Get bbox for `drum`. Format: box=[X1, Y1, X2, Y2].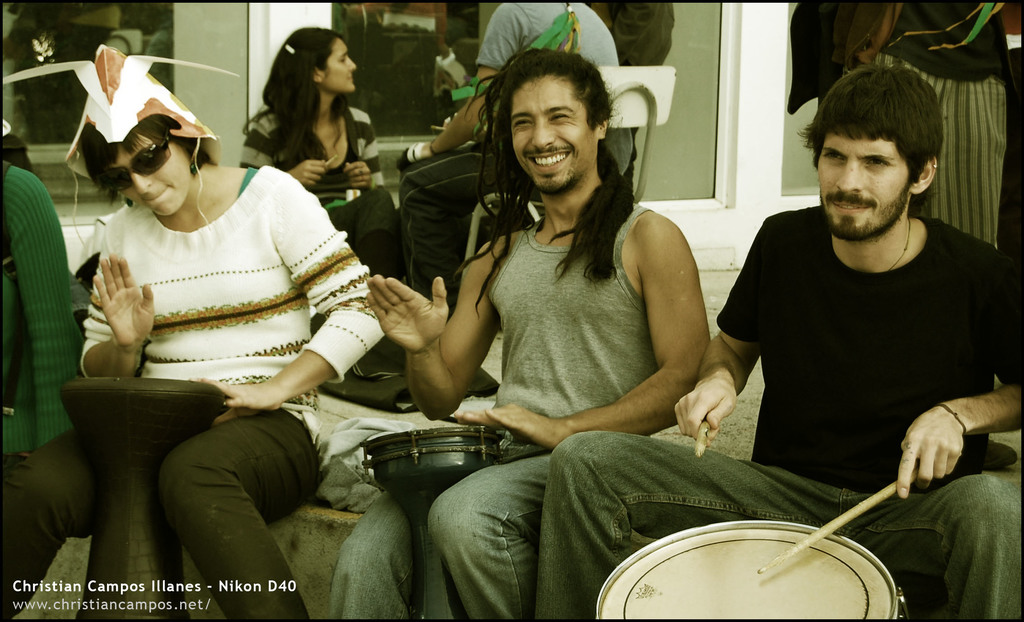
box=[57, 377, 226, 621].
